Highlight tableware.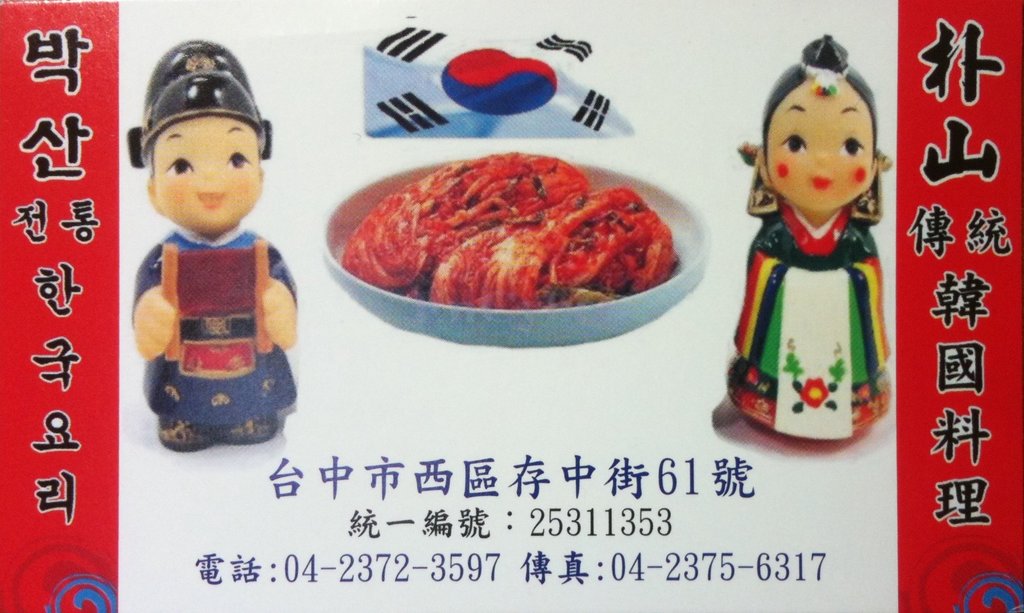
Highlighted region: locate(320, 157, 712, 352).
